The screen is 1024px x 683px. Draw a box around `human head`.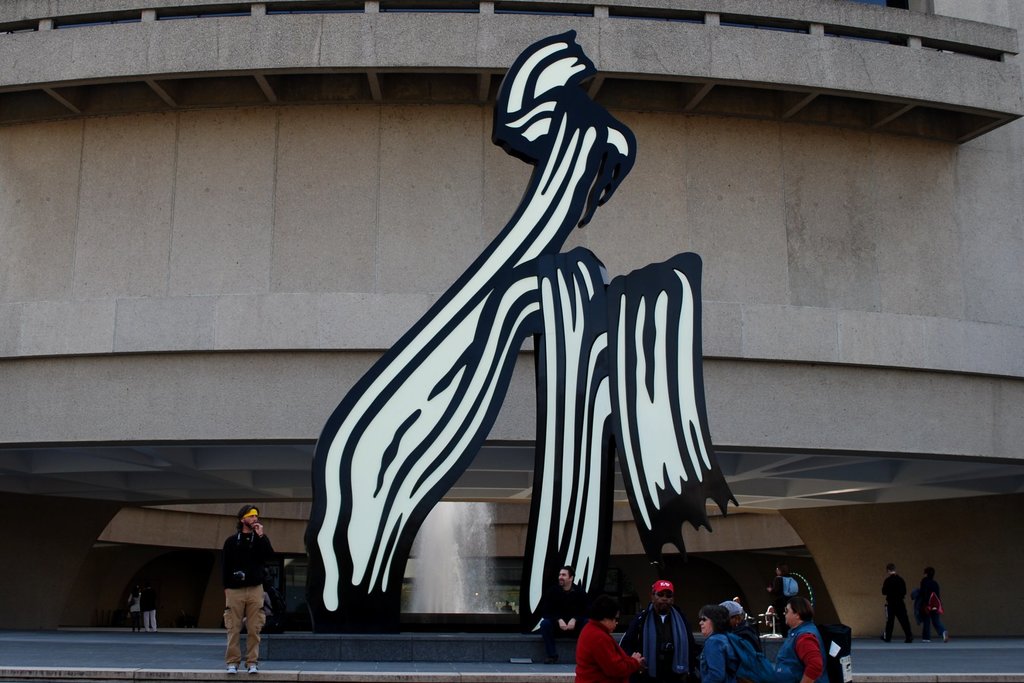
select_region(769, 575, 804, 607).
